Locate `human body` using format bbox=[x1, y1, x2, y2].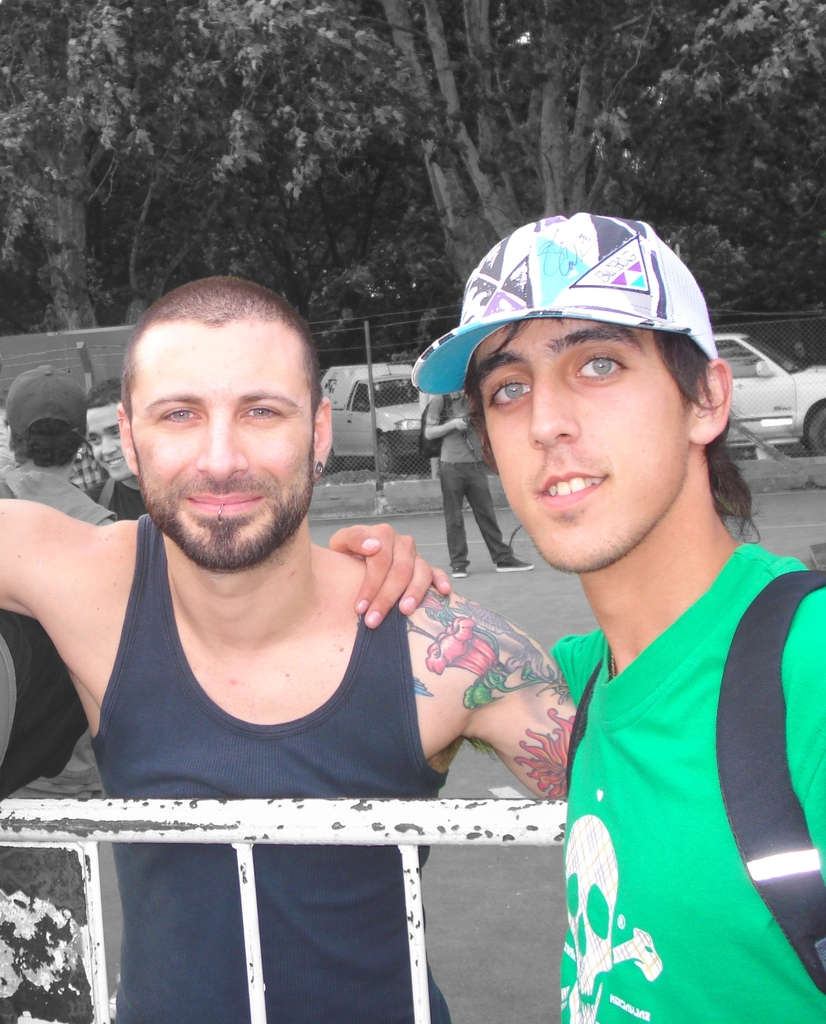
bbox=[0, 367, 120, 794].
